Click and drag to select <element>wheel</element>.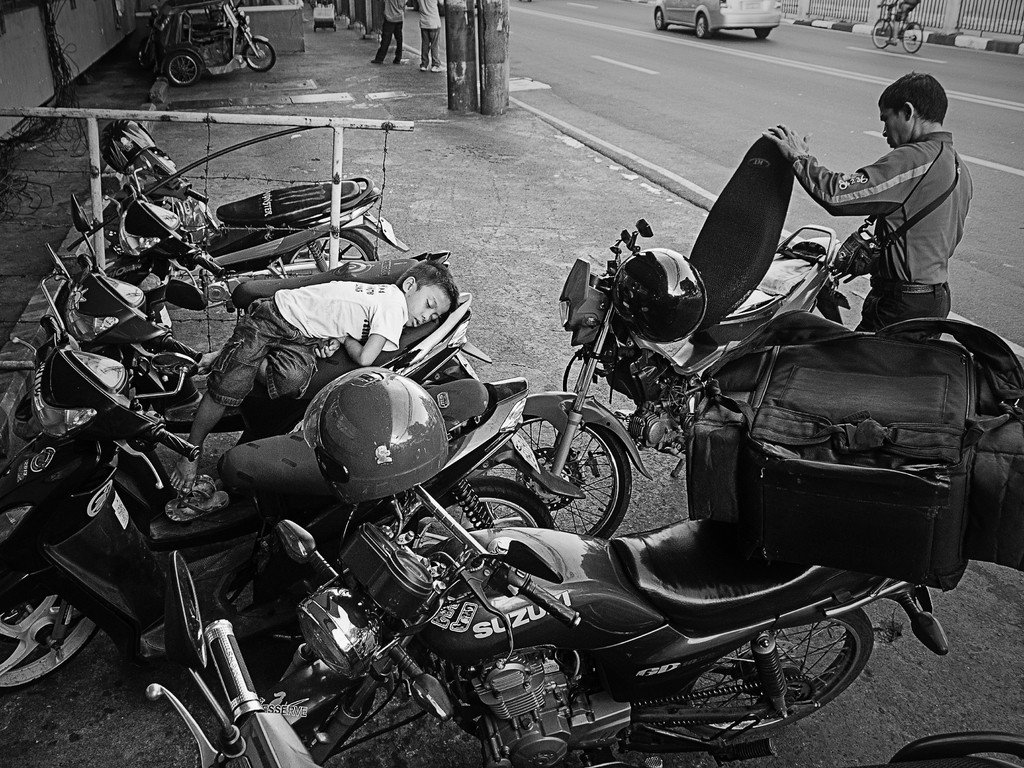
Selection: [left=654, top=6, right=666, bottom=29].
